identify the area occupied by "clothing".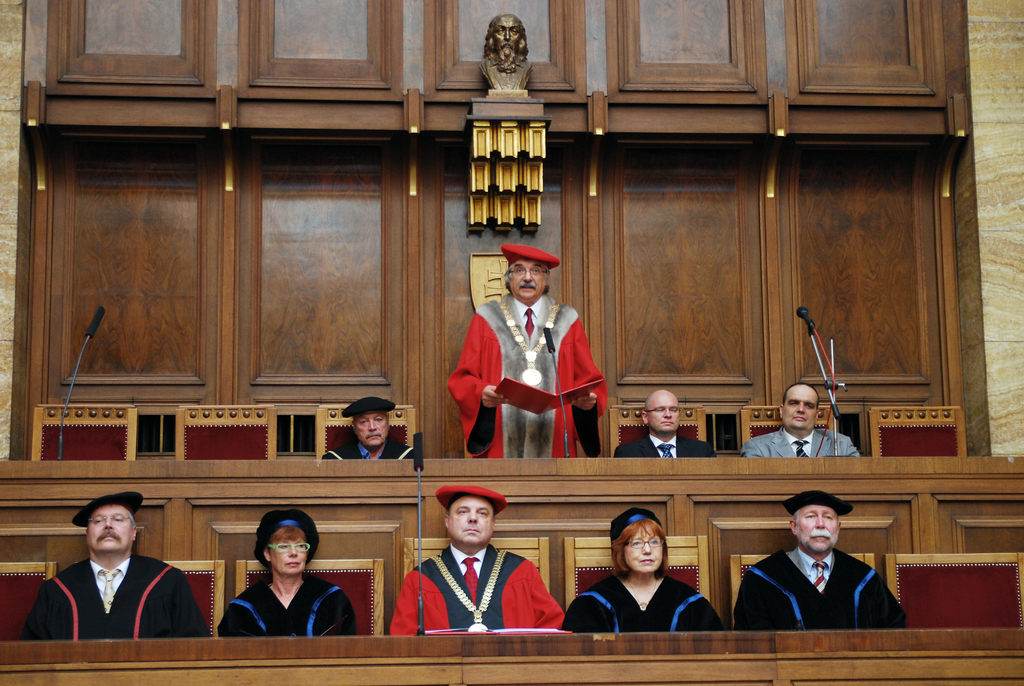
Area: <box>788,546,837,596</box>.
